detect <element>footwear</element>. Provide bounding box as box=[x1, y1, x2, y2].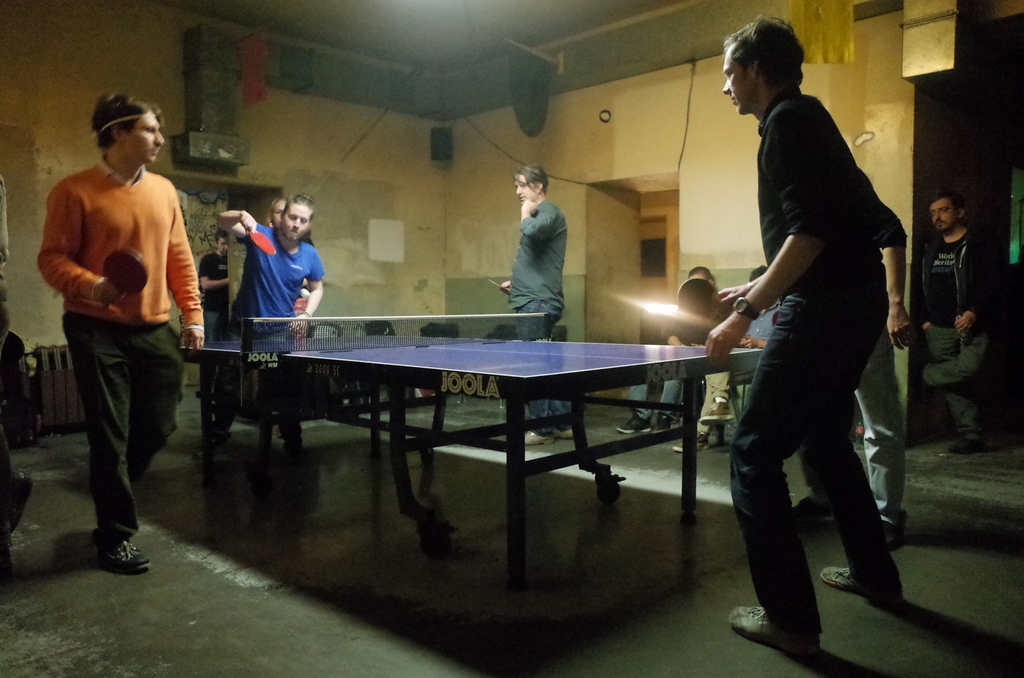
box=[947, 433, 990, 450].
